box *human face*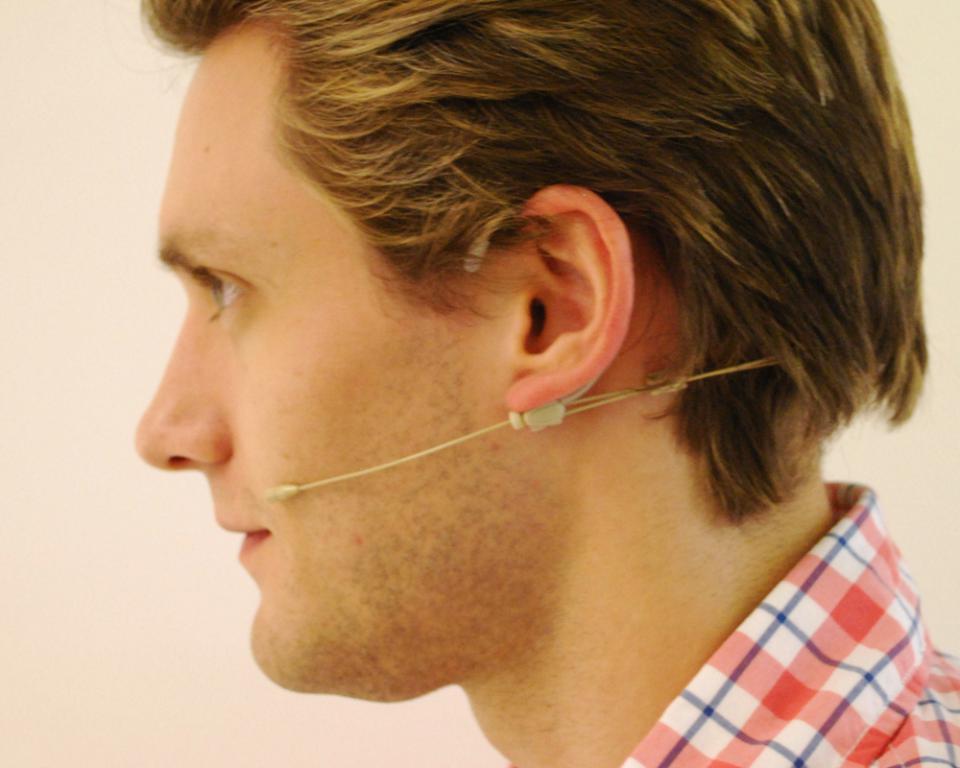
132,27,510,694
